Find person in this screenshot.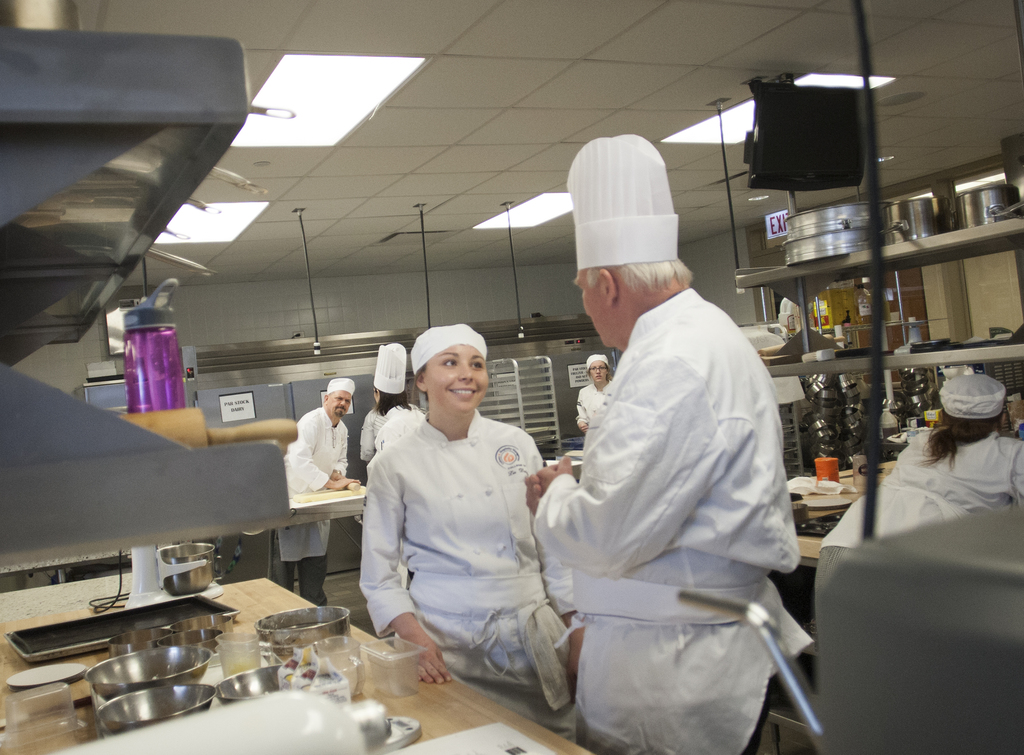
The bounding box for person is [left=355, top=365, right=409, bottom=491].
